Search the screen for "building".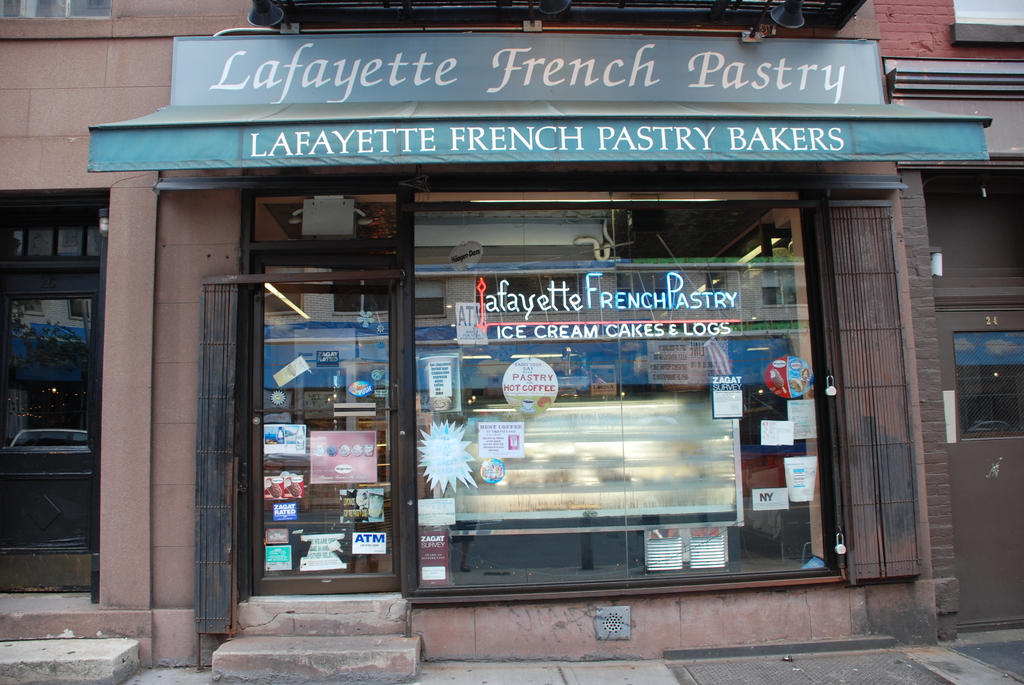
Found at (left=0, top=0, right=1023, bottom=684).
